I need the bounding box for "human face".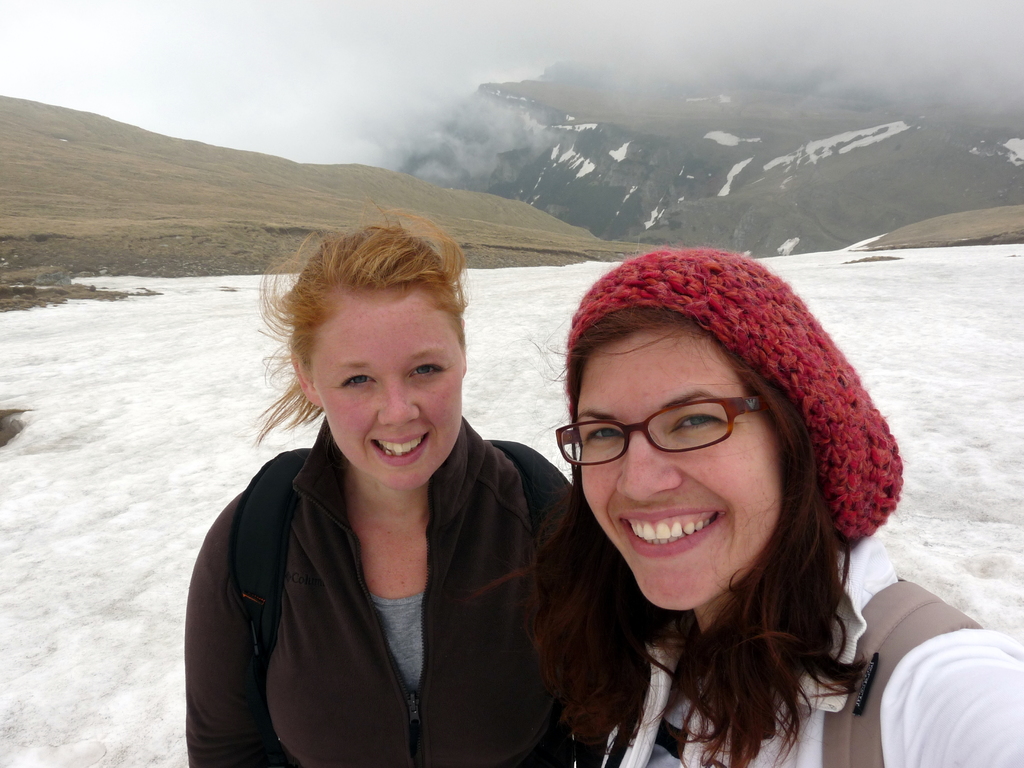
Here it is: [left=310, top=293, right=465, bottom=489].
